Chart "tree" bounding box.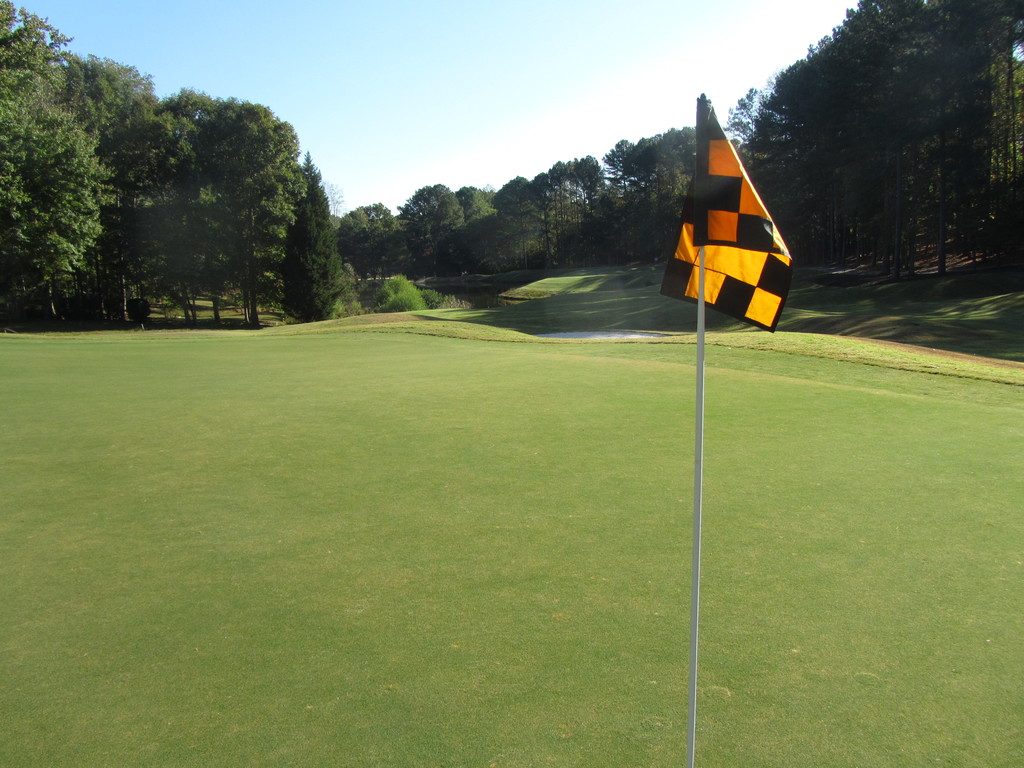
Charted: Rect(95, 94, 219, 325).
